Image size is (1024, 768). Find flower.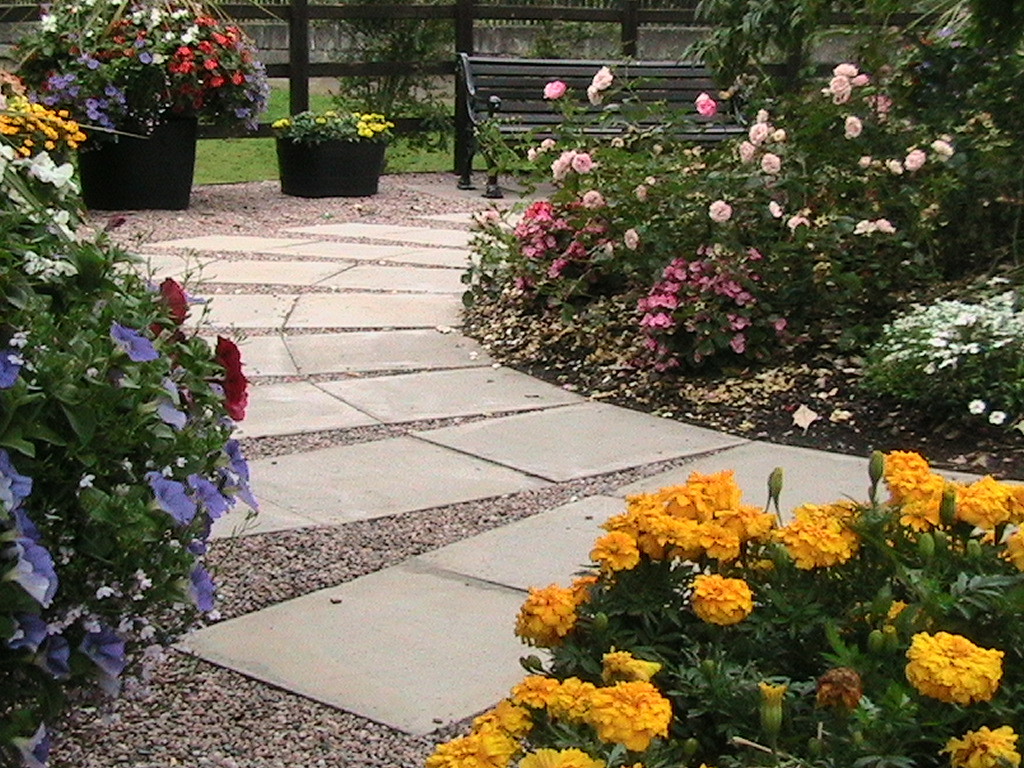
<bbox>895, 634, 990, 722</bbox>.
